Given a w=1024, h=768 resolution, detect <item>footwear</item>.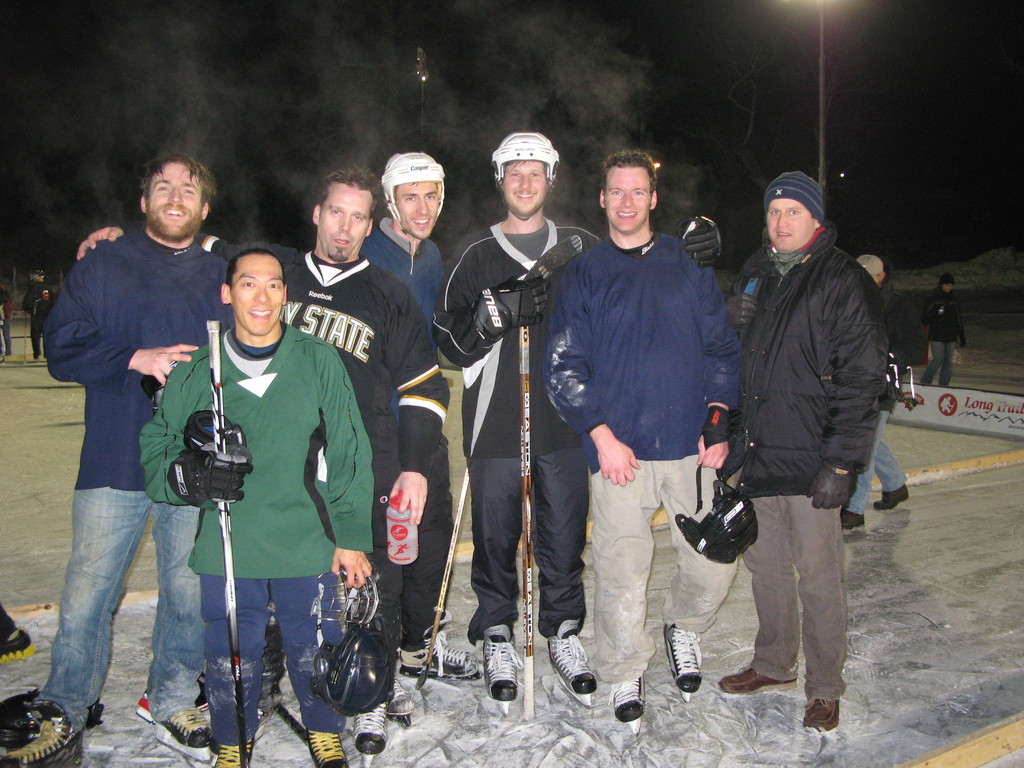
BBox(664, 625, 705, 694).
